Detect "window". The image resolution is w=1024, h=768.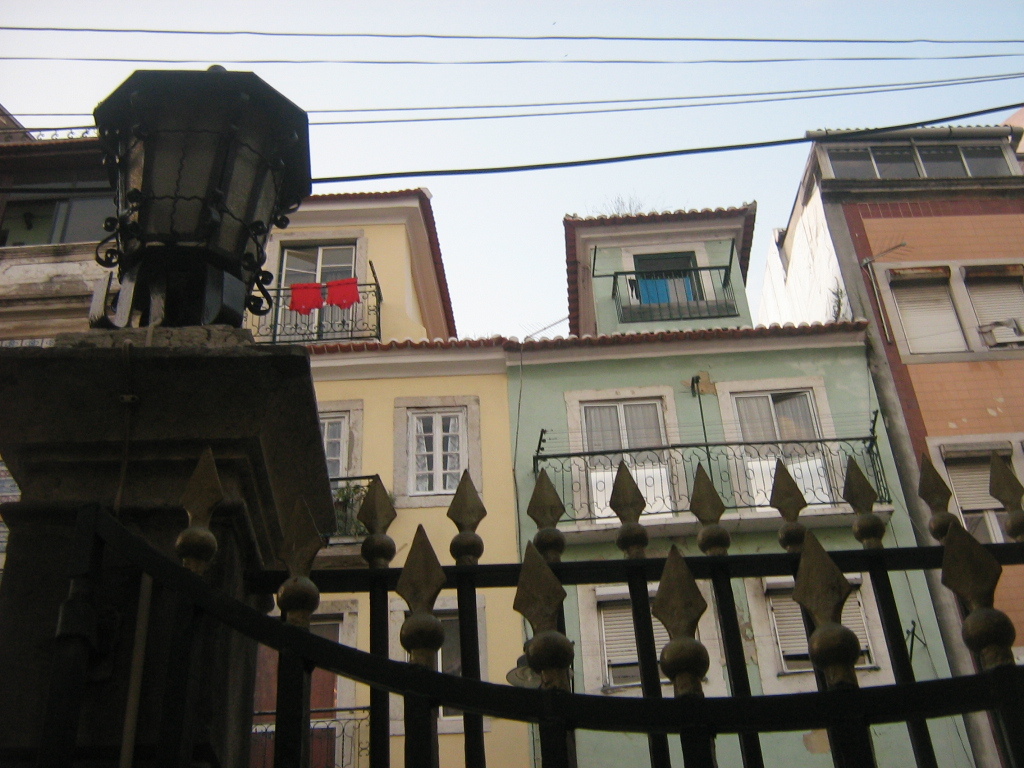
bbox=[595, 594, 711, 686].
